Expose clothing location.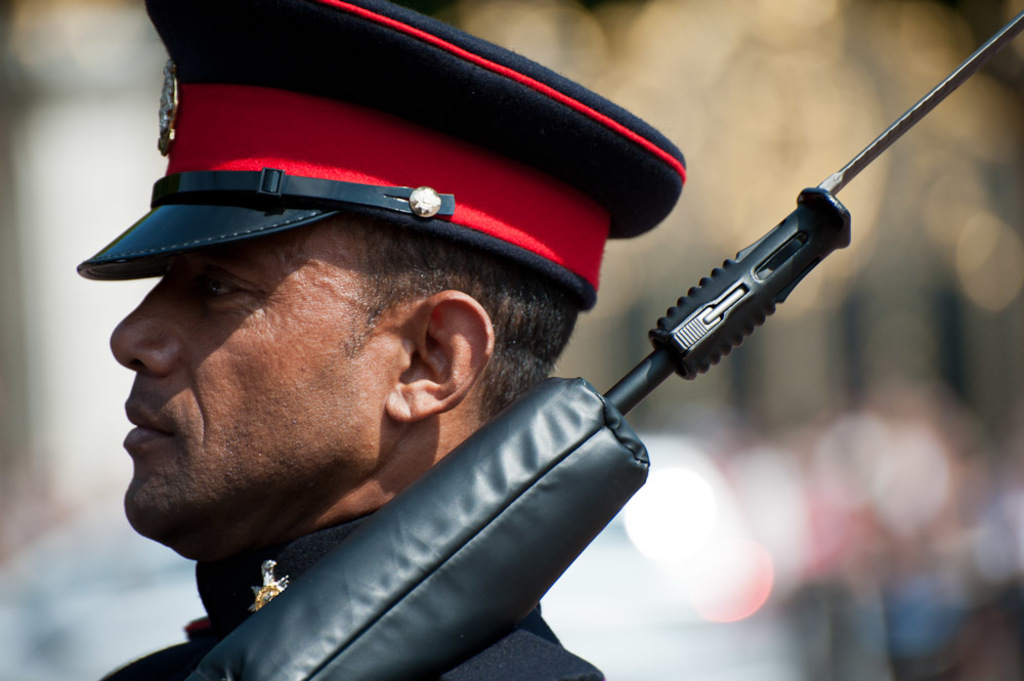
Exposed at bbox=(101, 513, 604, 680).
